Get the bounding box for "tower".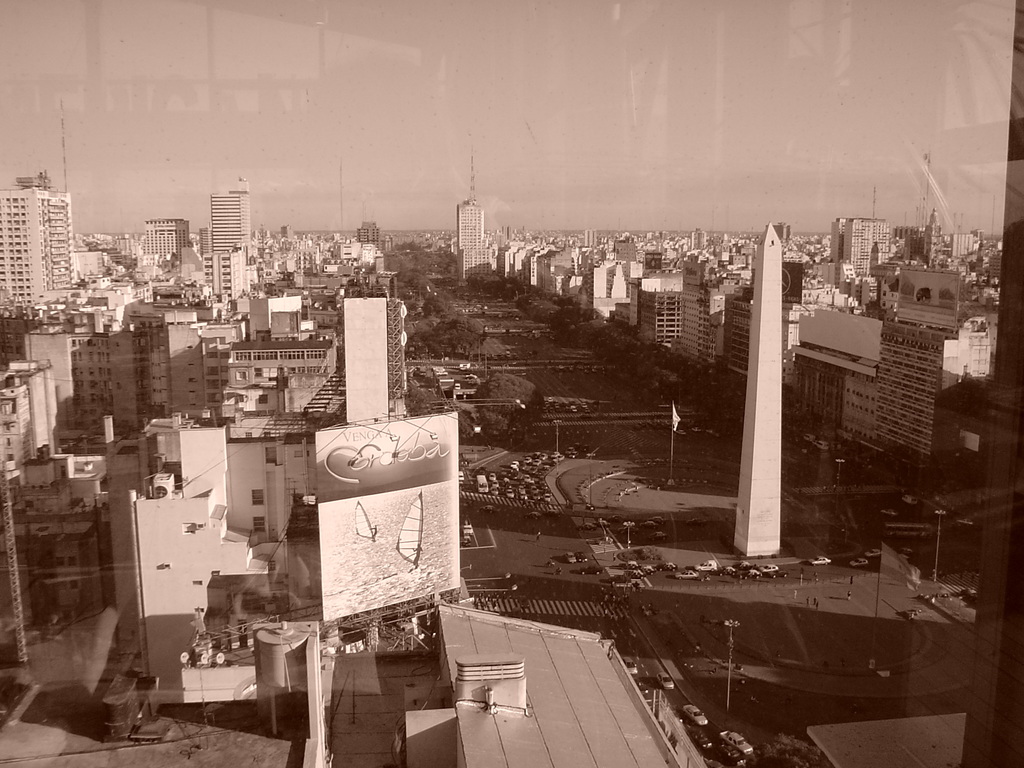
<bbox>0, 178, 79, 322</bbox>.
